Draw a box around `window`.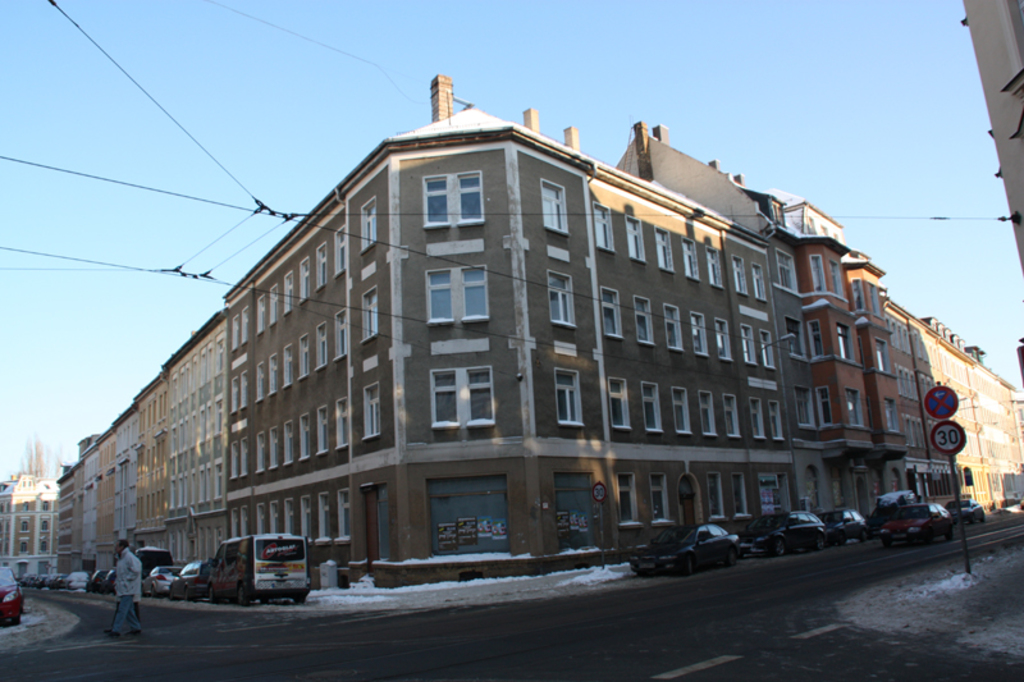
{"x1": 730, "y1": 253, "x2": 746, "y2": 296}.
